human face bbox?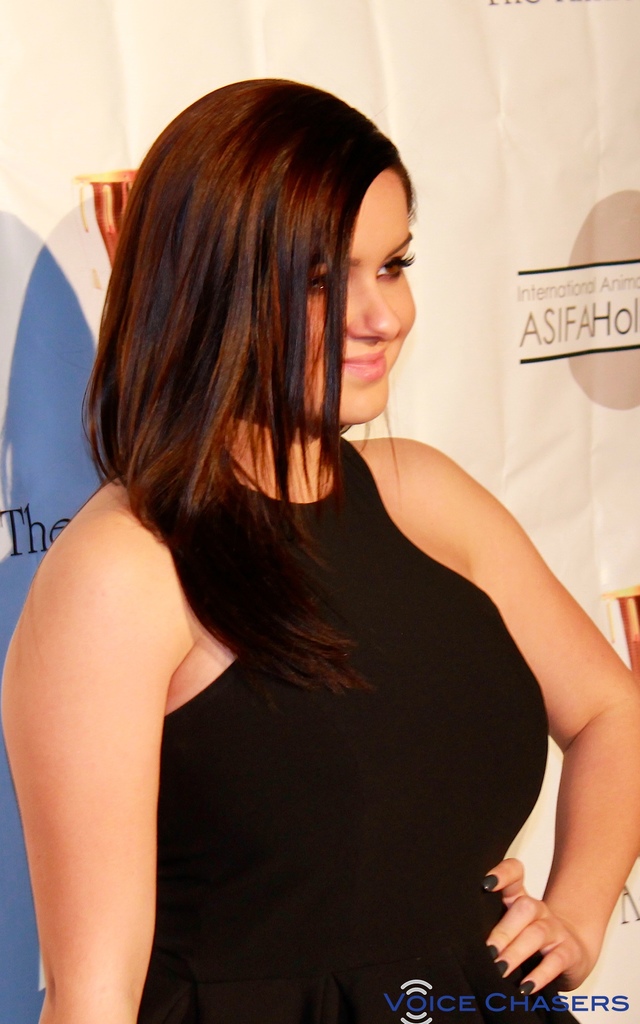
x1=272, y1=172, x2=417, y2=426
